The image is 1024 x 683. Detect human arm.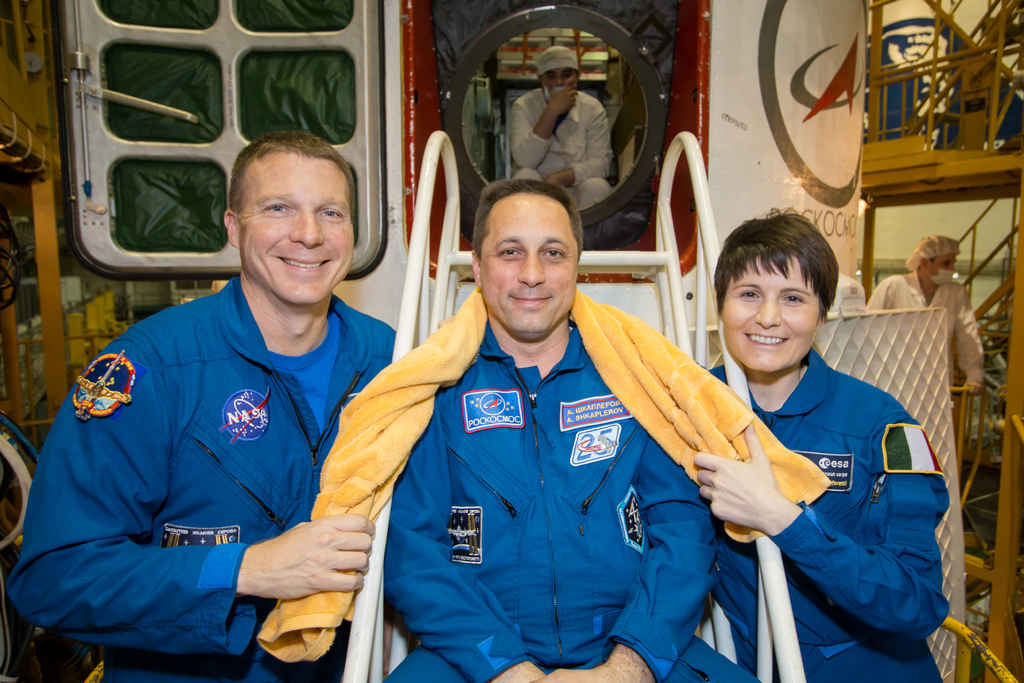
Detection: Rect(945, 284, 984, 392).
